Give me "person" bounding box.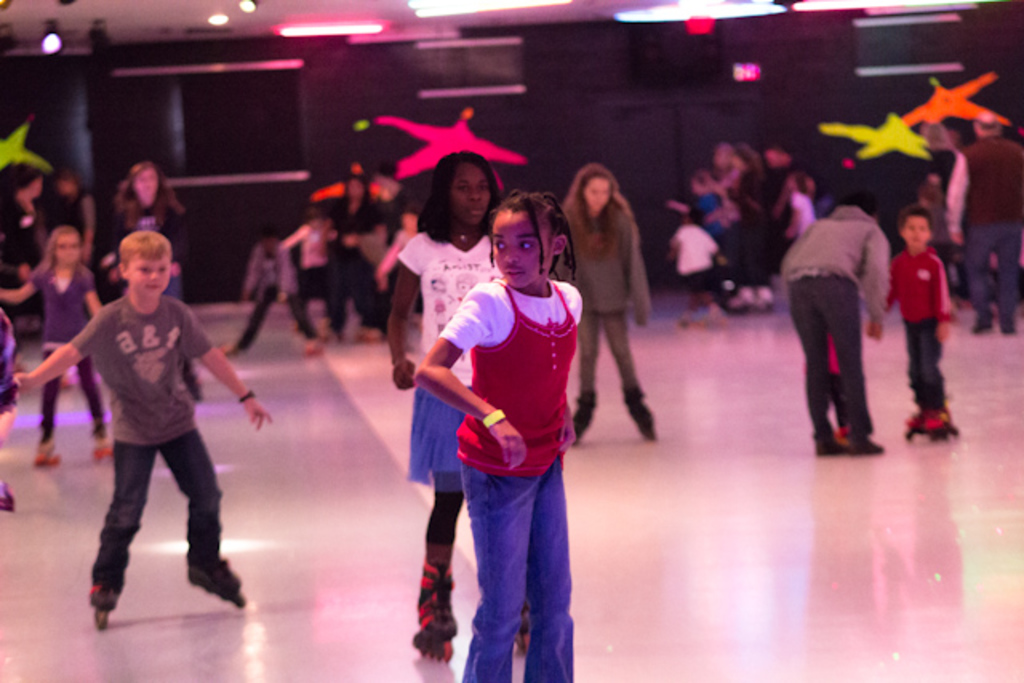
382/142/523/648.
